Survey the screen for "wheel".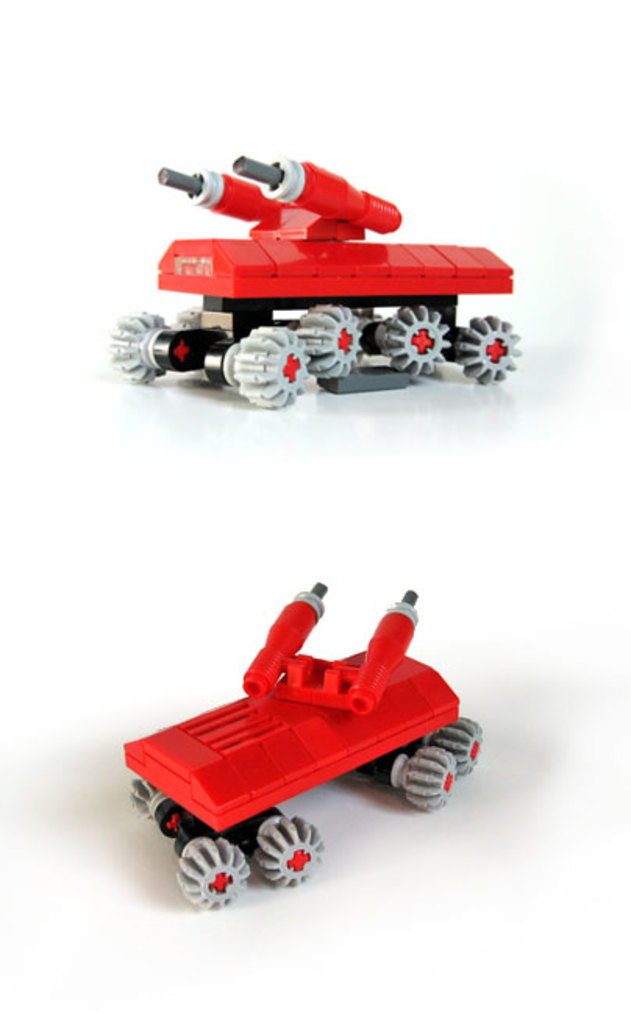
Survey found: select_region(301, 304, 364, 375).
